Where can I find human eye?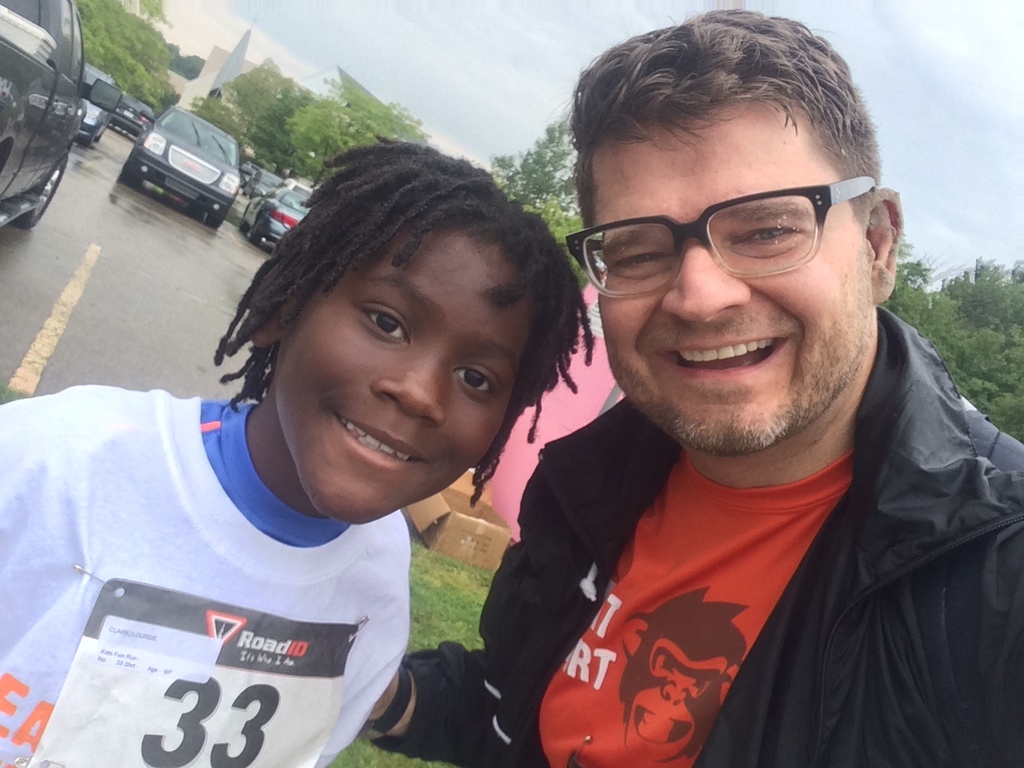
You can find it at bbox=(725, 215, 797, 261).
